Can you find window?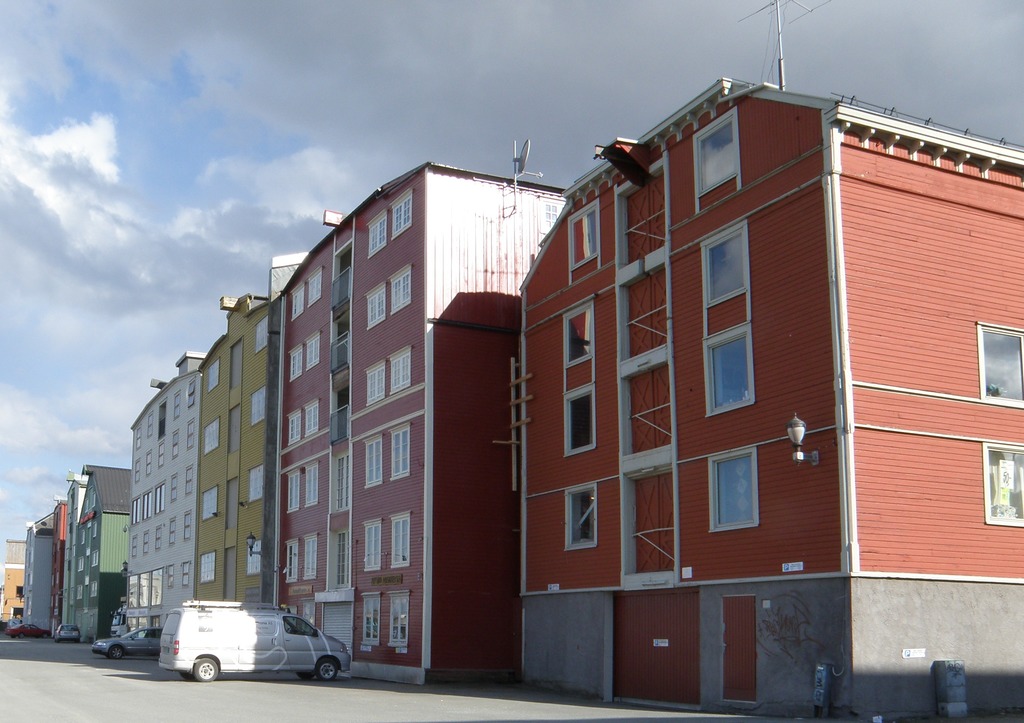
Yes, bounding box: bbox(563, 483, 598, 550).
